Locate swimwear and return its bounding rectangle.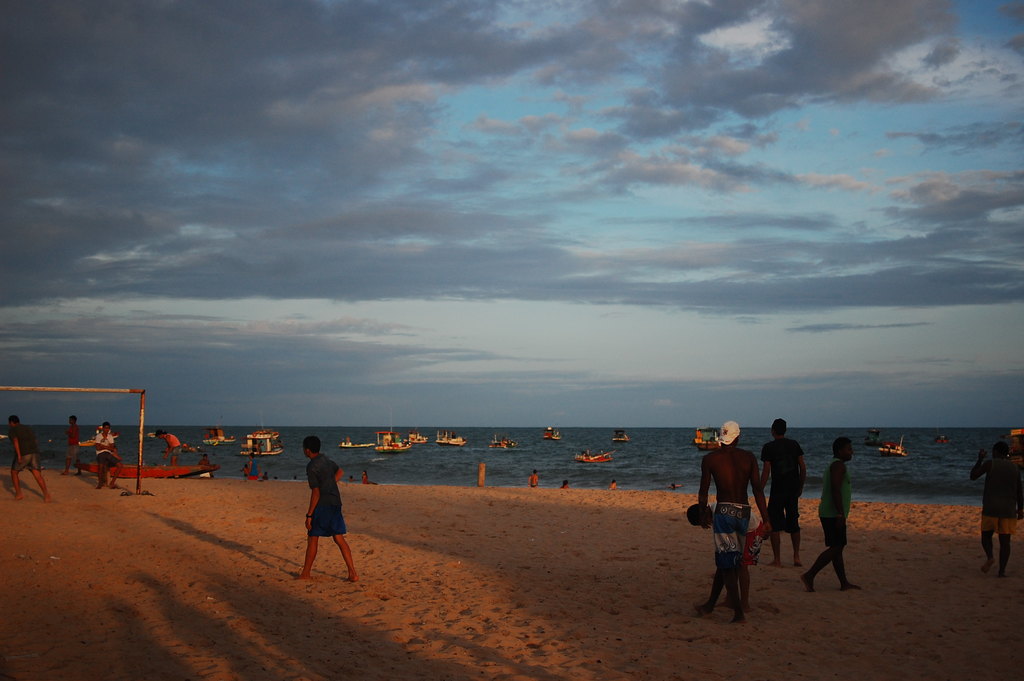
select_region(712, 501, 753, 557).
